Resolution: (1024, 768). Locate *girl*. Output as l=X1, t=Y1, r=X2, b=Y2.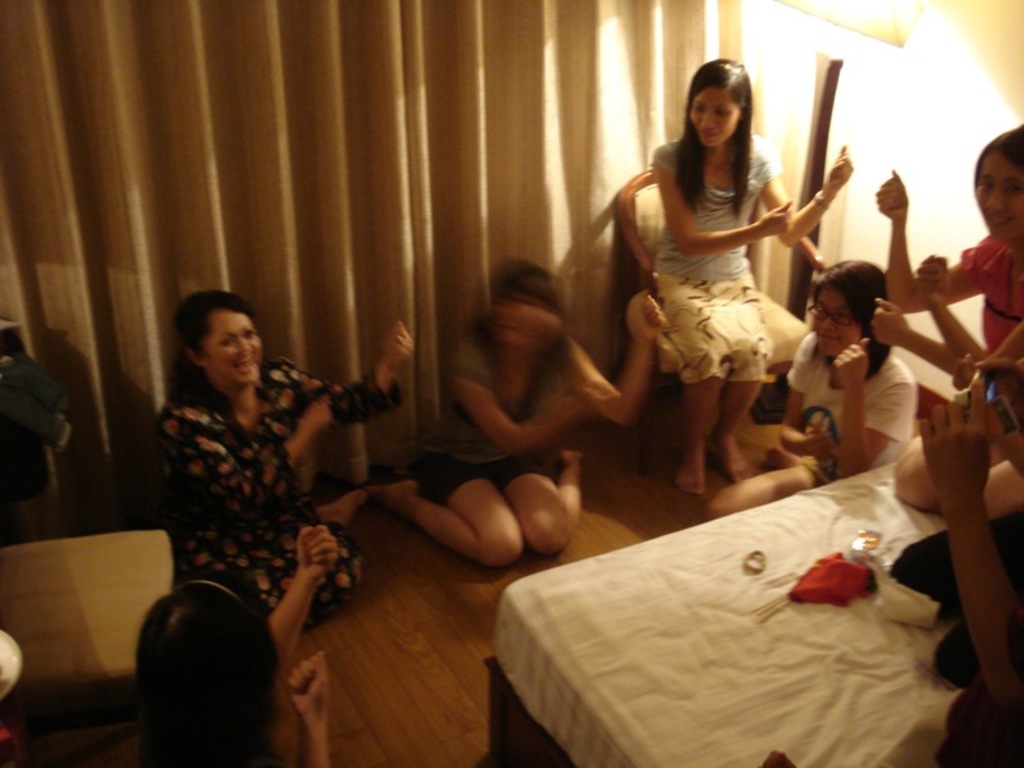
l=872, t=124, r=1023, b=515.
